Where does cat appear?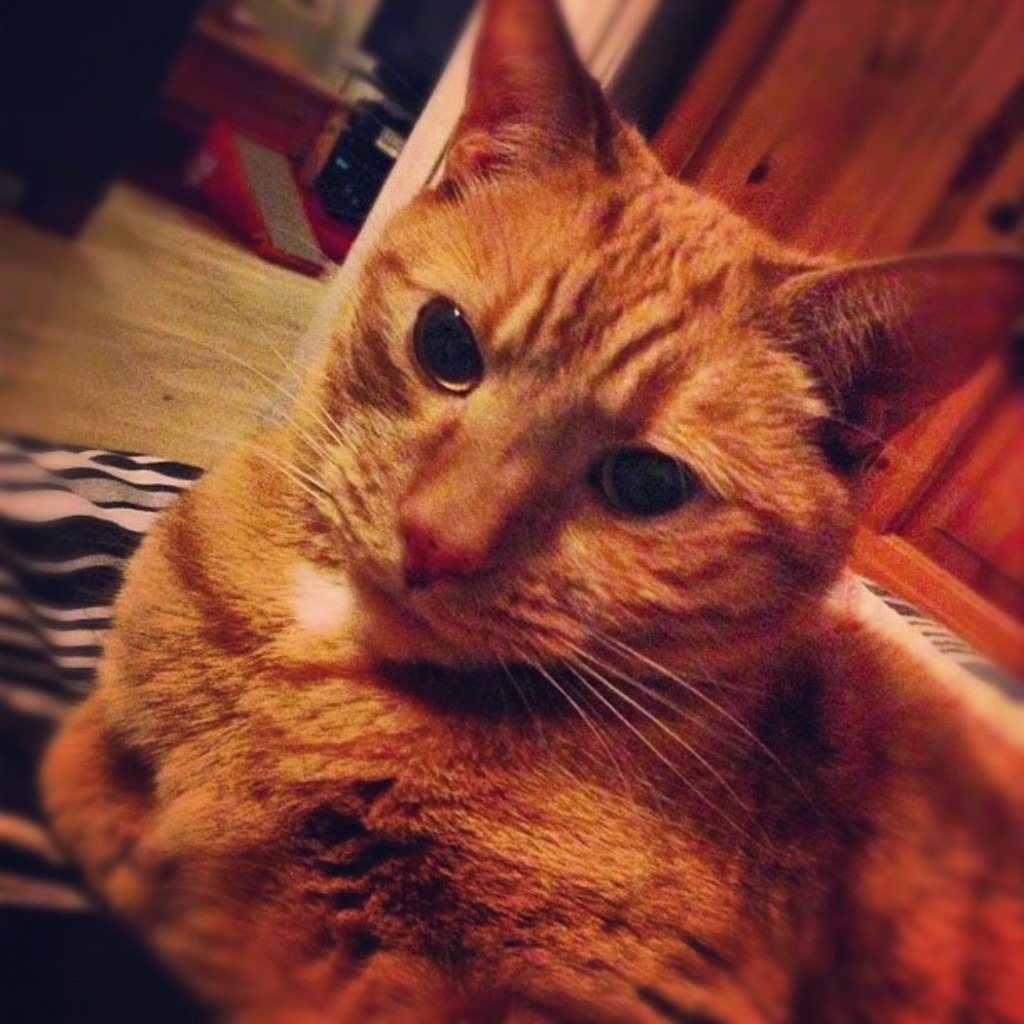
Appears at x1=38 y1=0 x2=1022 y2=1022.
